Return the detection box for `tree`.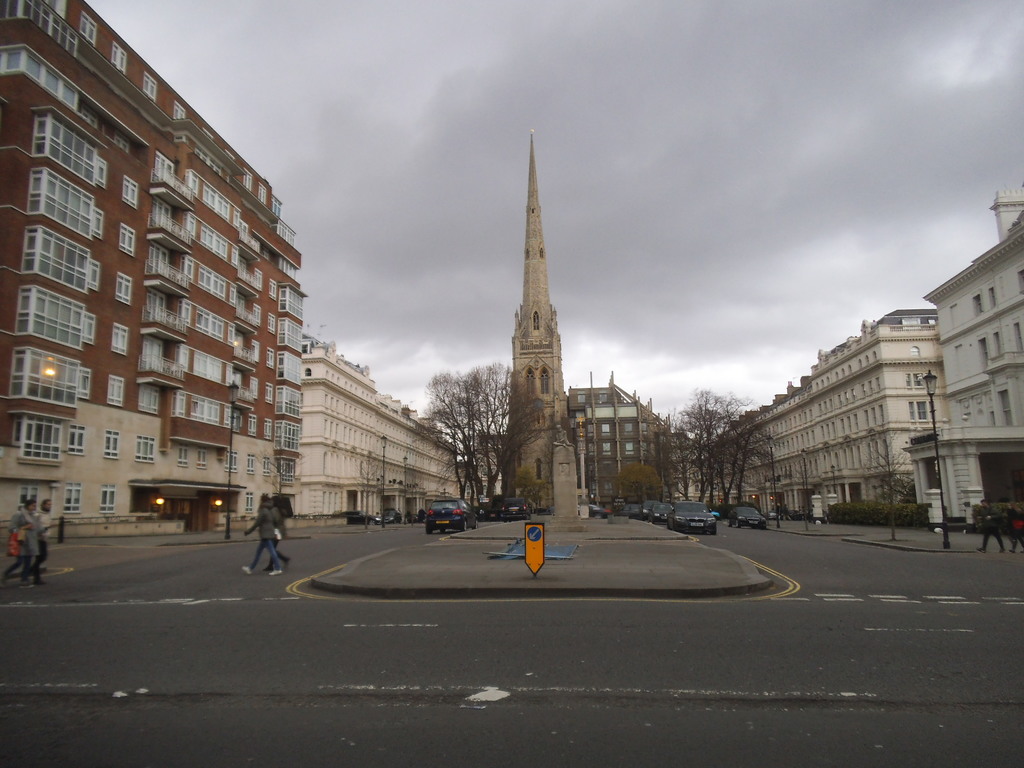
(left=407, top=357, right=541, bottom=506).
